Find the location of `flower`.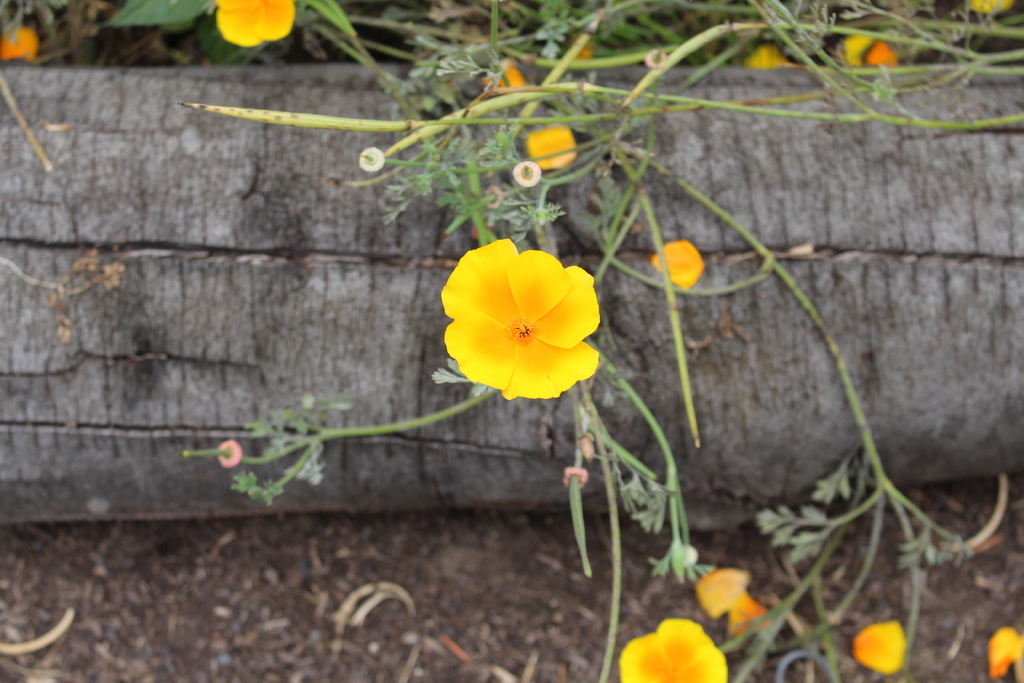
Location: 510, 162, 540, 185.
